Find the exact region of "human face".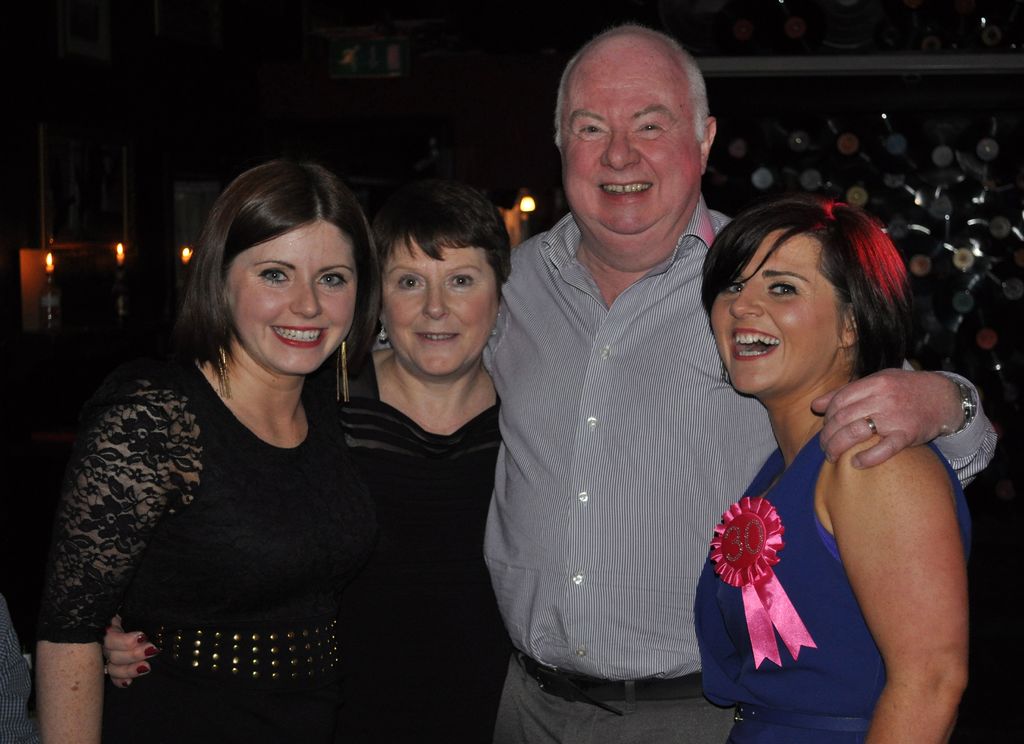
Exact region: [x1=709, y1=233, x2=849, y2=394].
